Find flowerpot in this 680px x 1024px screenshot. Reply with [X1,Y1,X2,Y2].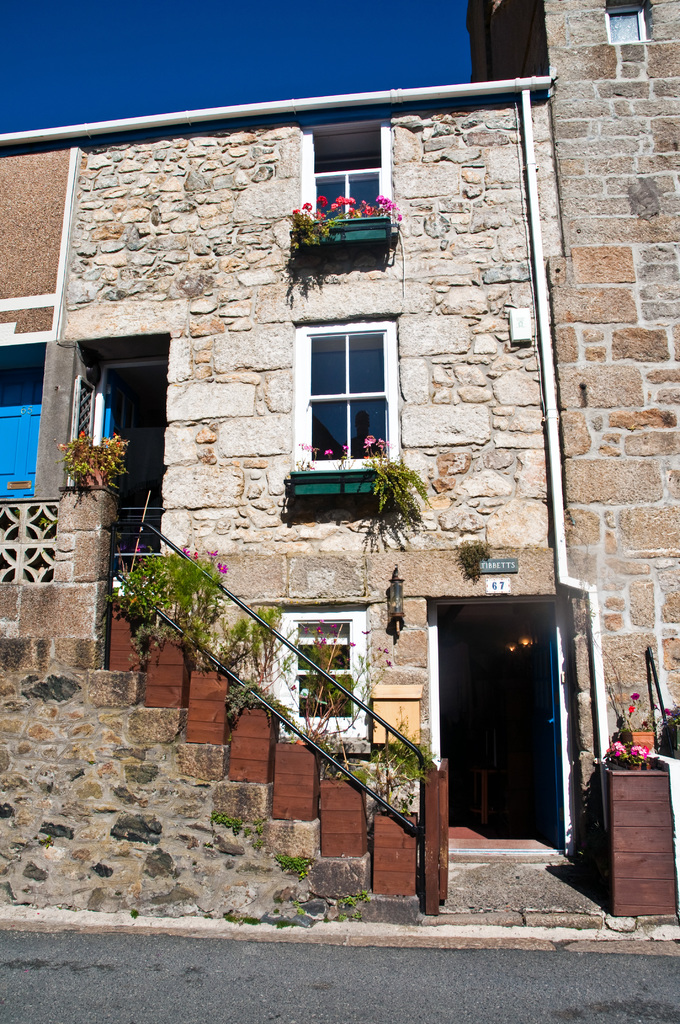
[371,813,416,893].
